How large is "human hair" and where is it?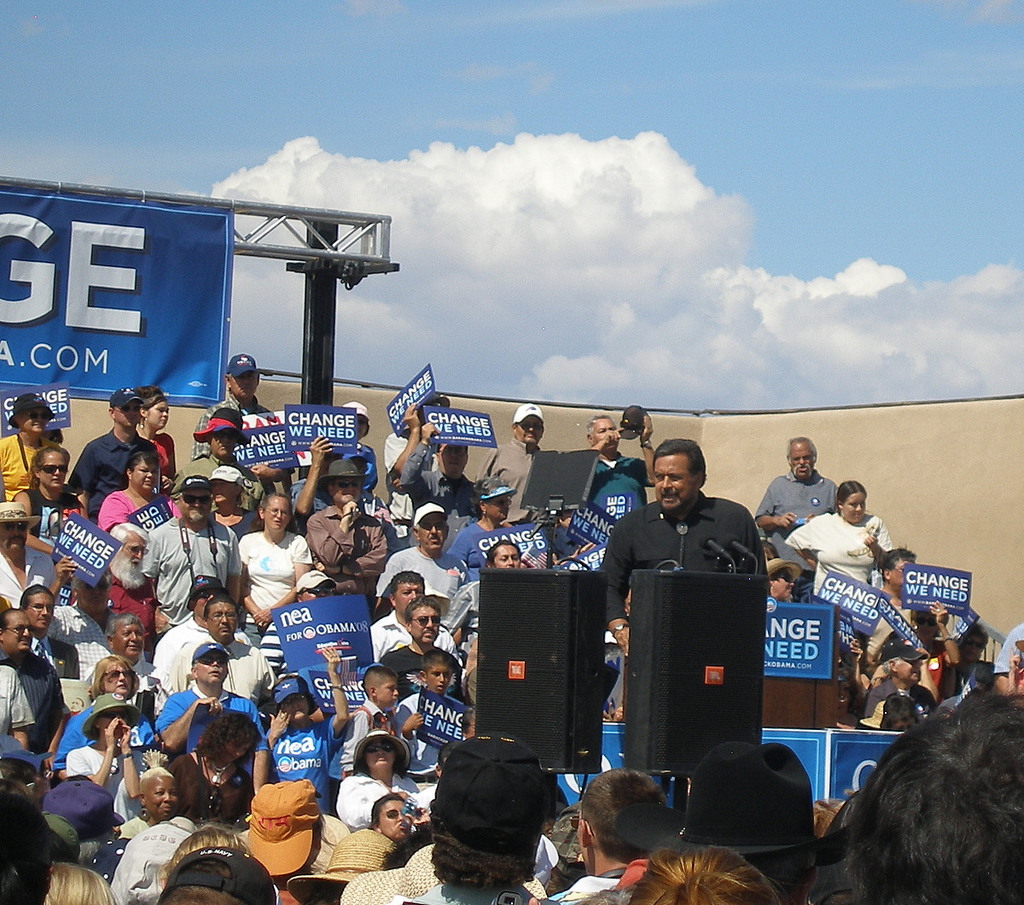
Bounding box: bbox=[961, 625, 989, 646].
